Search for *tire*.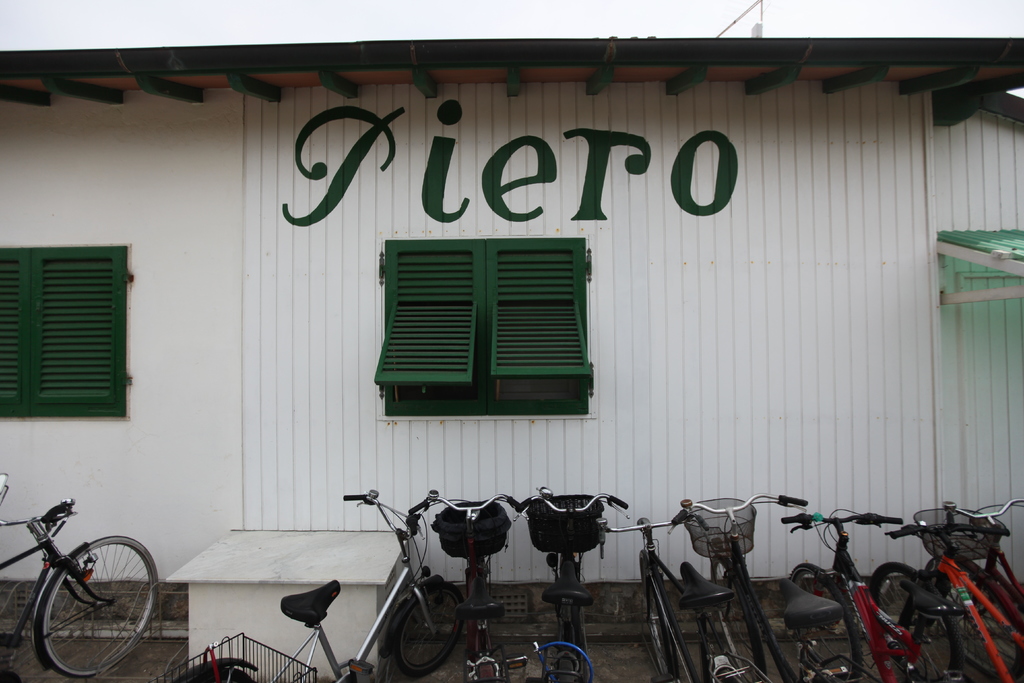
Found at <box>391,580,467,675</box>.
